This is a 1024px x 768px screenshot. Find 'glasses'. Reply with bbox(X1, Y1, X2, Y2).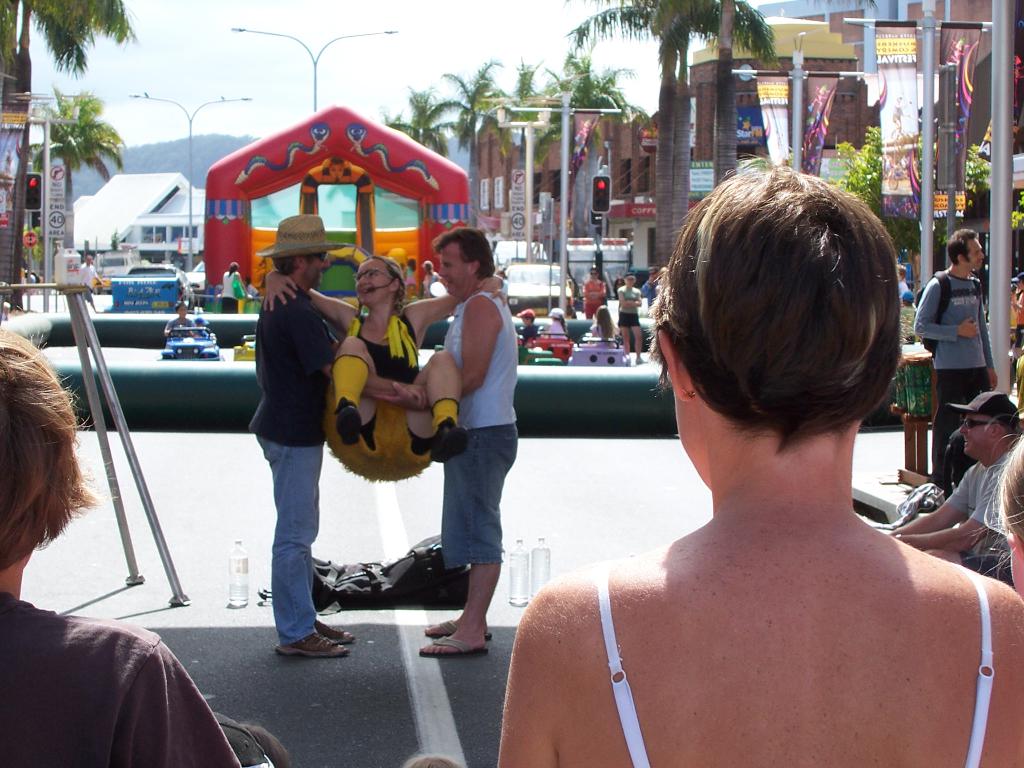
bbox(349, 264, 399, 280).
